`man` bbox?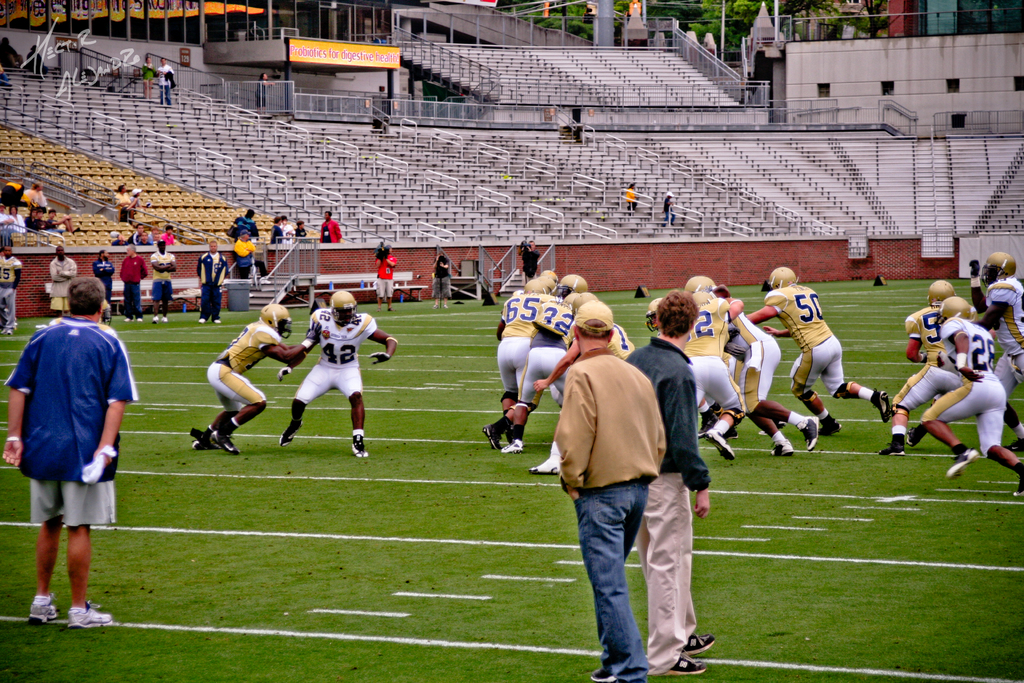
229/228/267/278
